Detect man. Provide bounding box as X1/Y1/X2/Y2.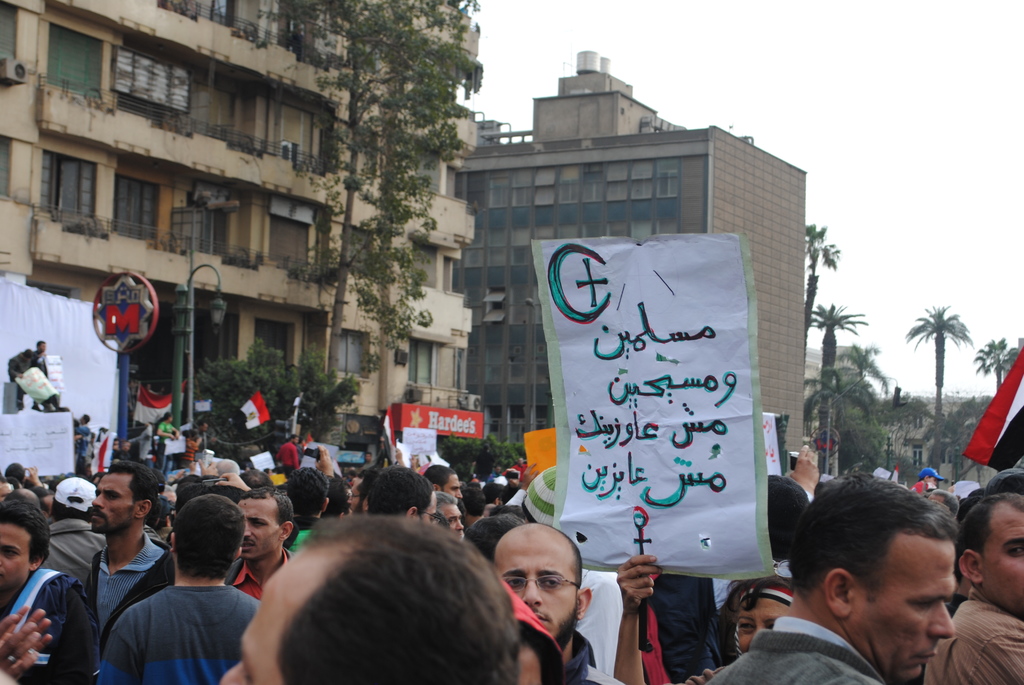
0/491/95/684.
